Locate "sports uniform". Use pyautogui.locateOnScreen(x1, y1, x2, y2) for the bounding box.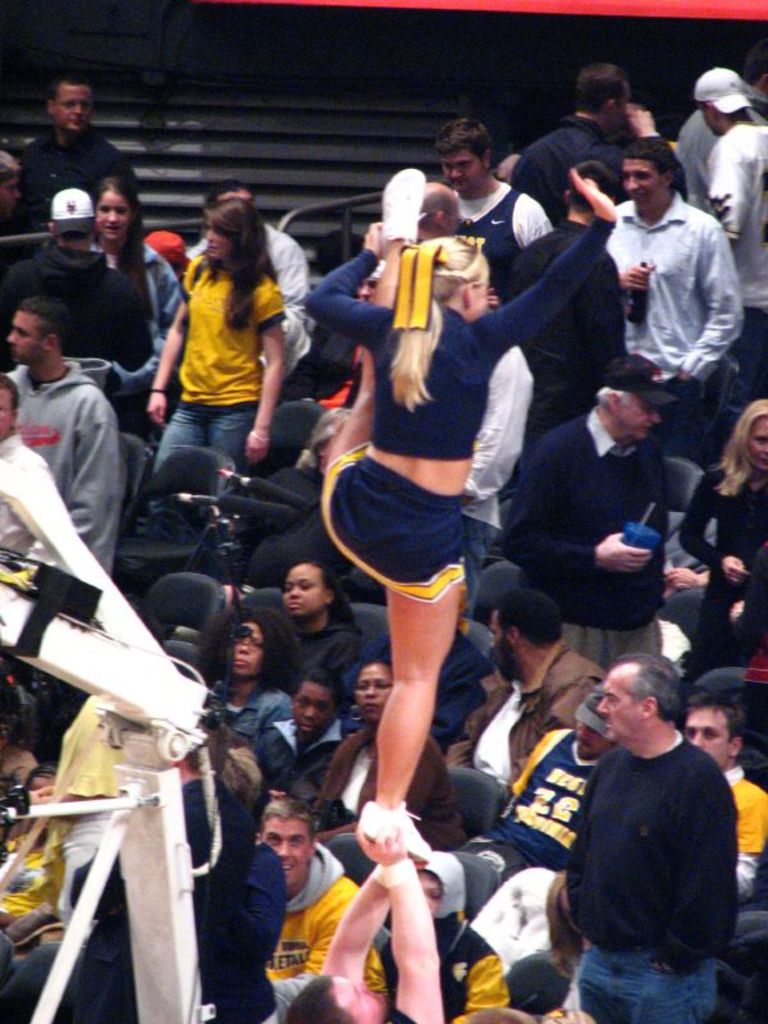
pyautogui.locateOnScreen(307, 228, 621, 611).
